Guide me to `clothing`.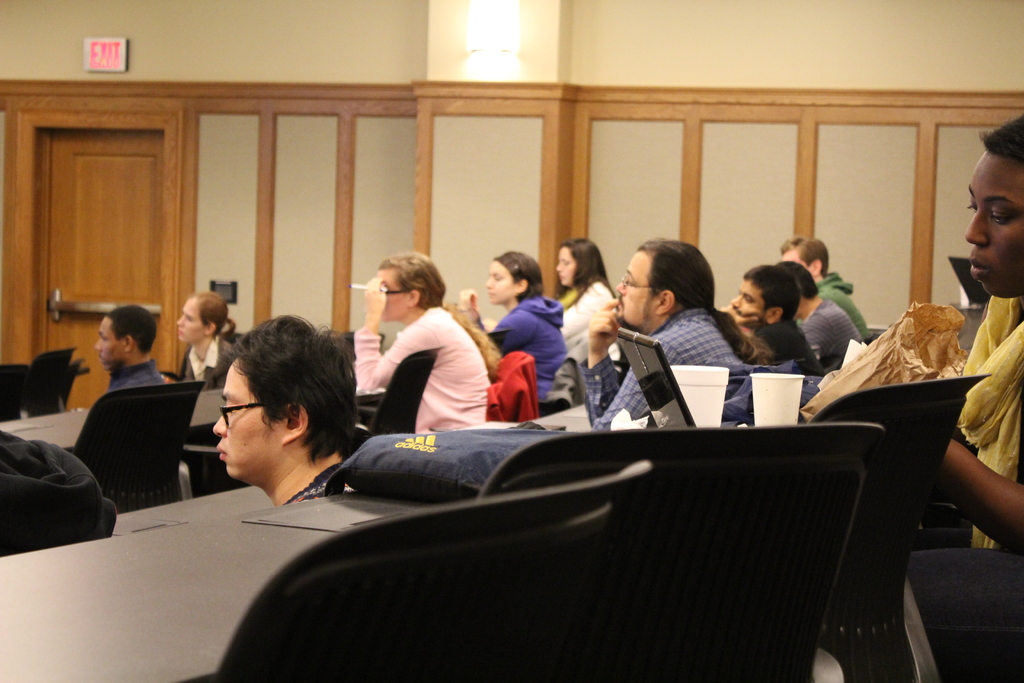
Guidance: (left=107, top=353, right=164, bottom=389).
